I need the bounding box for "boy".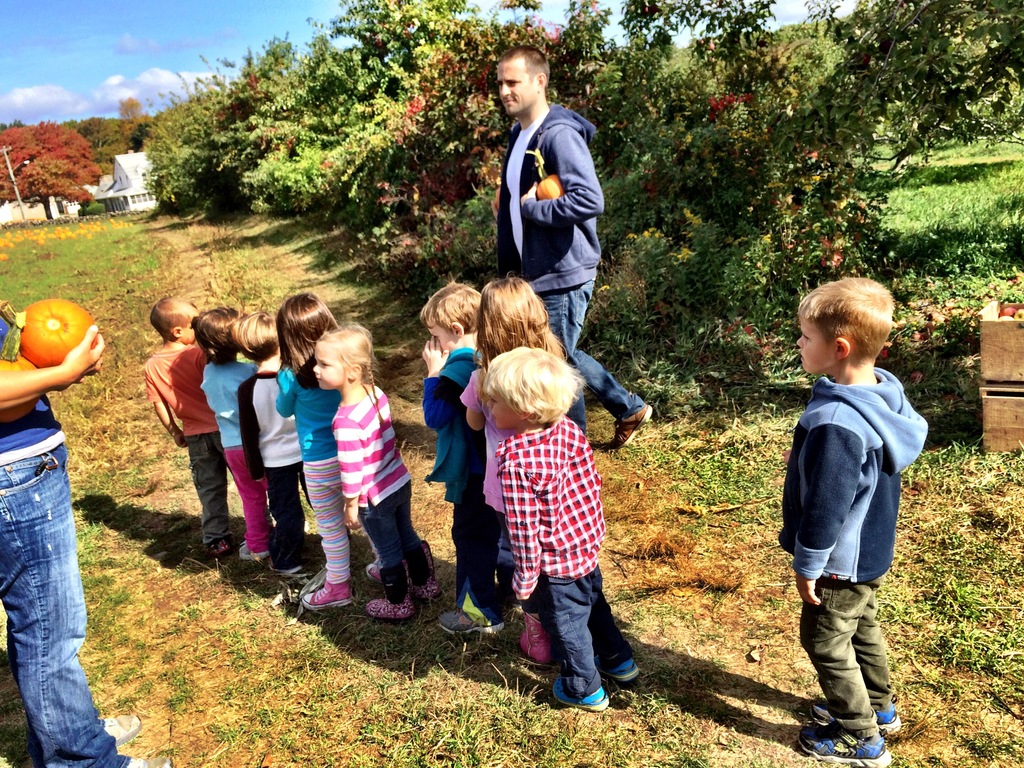
Here it is: <bbox>246, 323, 291, 569</bbox>.
